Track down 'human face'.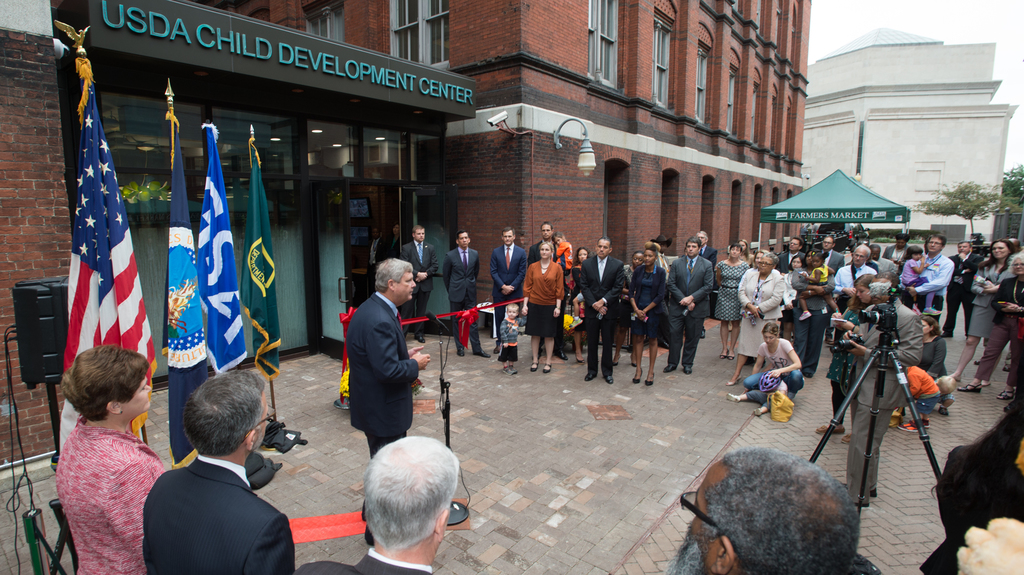
Tracked to pyautogui.locateOnScreen(912, 251, 922, 264).
